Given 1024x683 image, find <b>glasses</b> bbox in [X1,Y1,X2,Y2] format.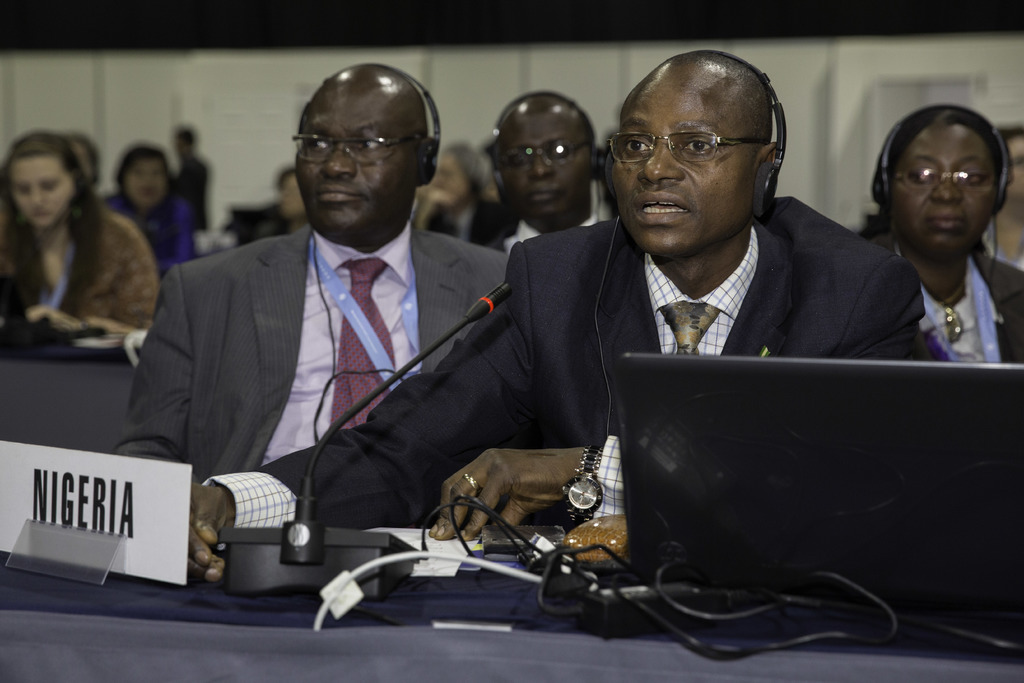
[621,111,778,158].
